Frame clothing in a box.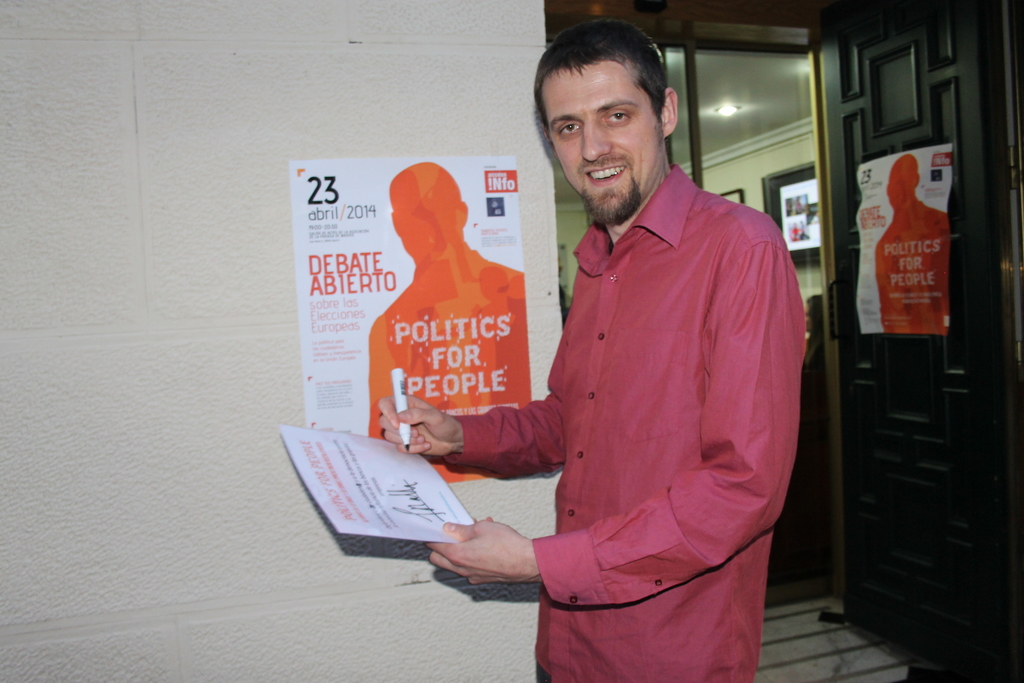
(445, 158, 809, 682).
